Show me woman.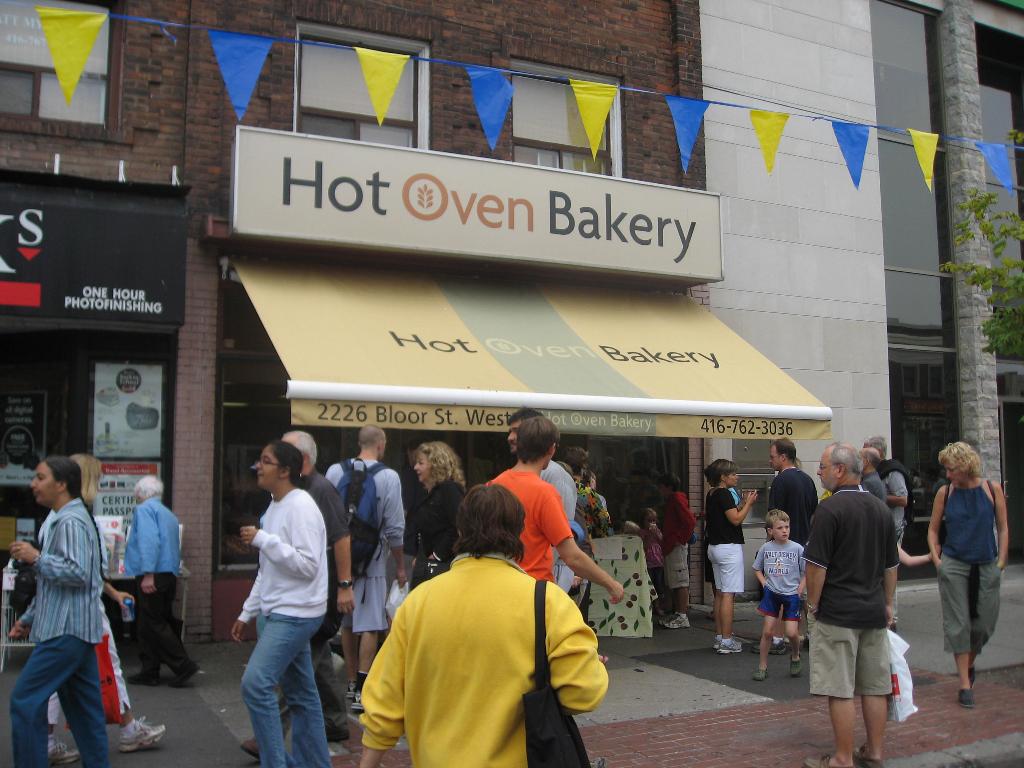
woman is here: box=[926, 440, 1009, 713].
